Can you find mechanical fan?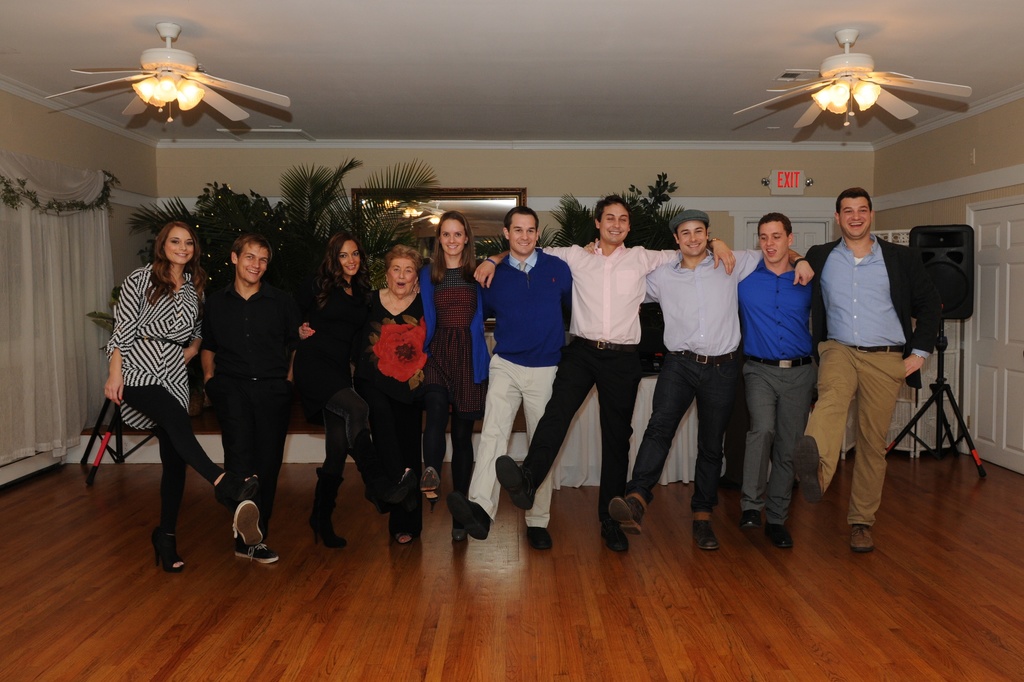
Yes, bounding box: [44, 19, 294, 122].
